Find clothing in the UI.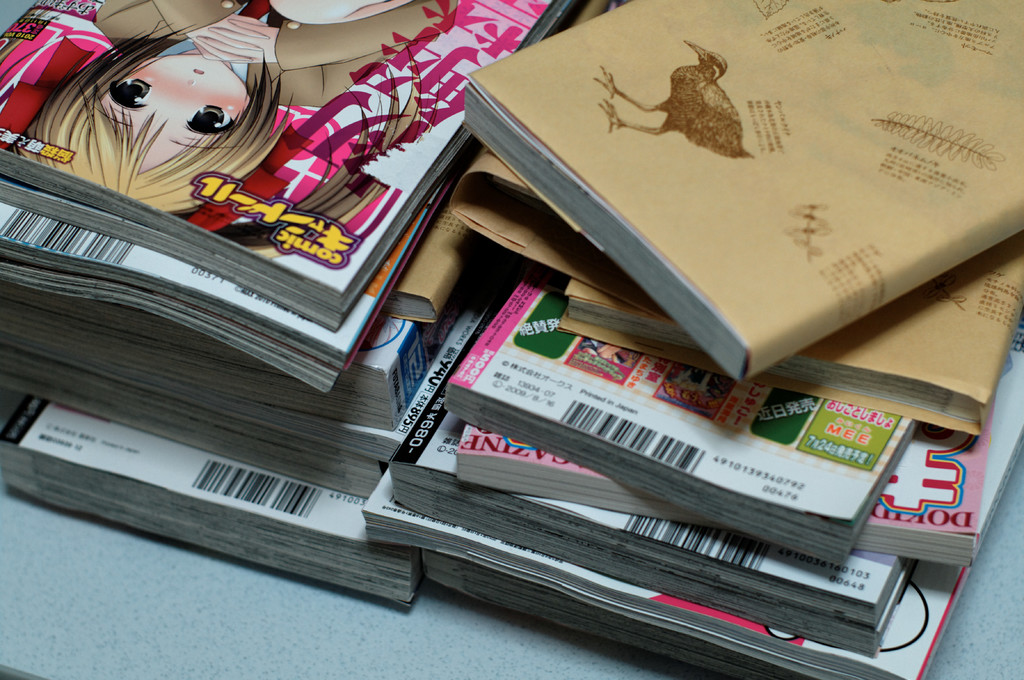
UI element at box(92, 0, 455, 108).
